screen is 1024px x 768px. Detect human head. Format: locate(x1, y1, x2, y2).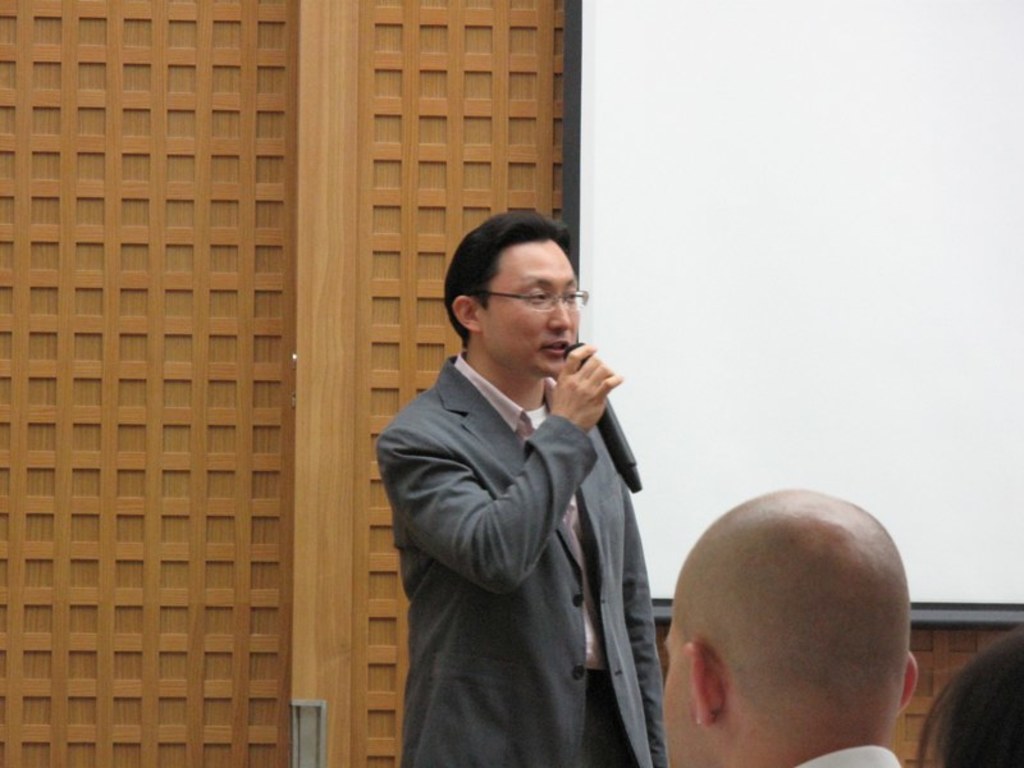
locate(671, 493, 906, 767).
